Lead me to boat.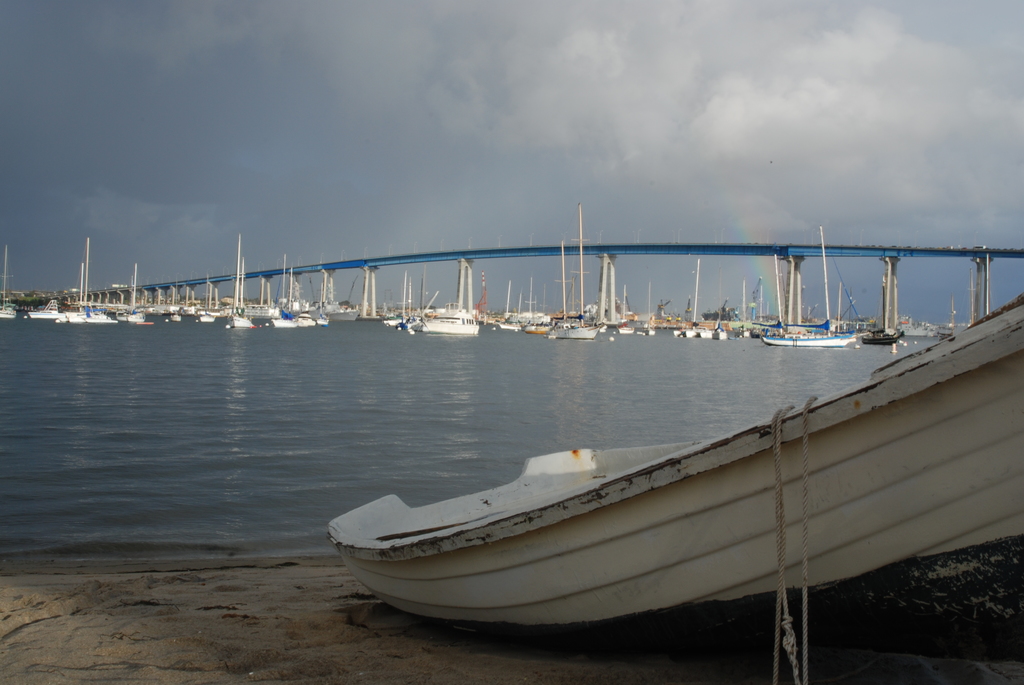
Lead to (303, 228, 997, 654).
